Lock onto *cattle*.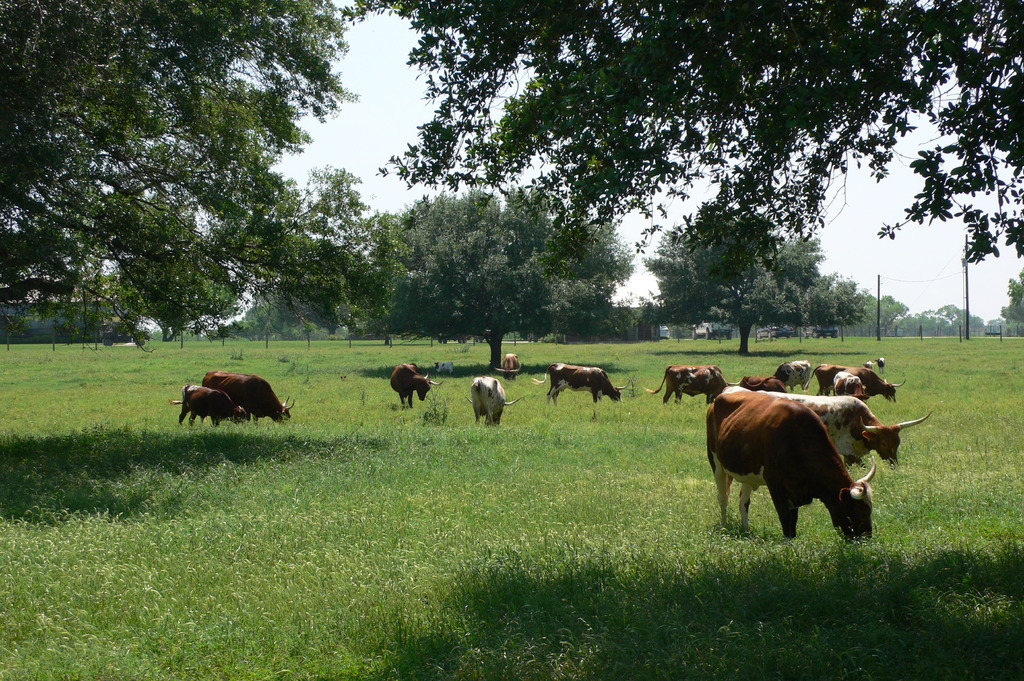
Locked: <bbox>876, 357, 886, 372</bbox>.
